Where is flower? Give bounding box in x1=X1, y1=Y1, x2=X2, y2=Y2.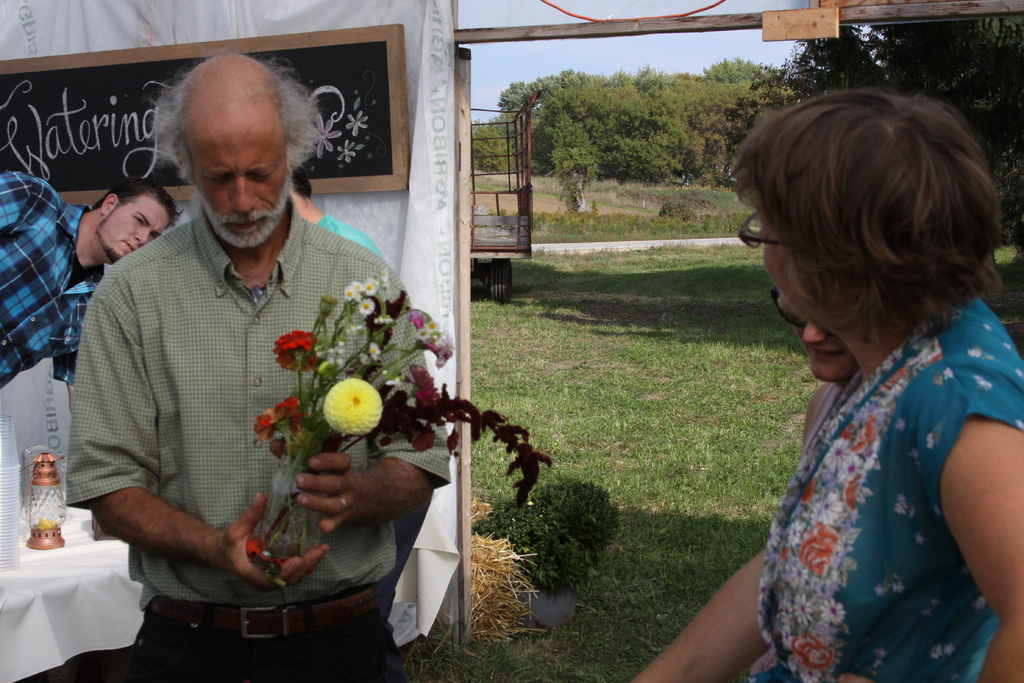
x1=344, y1=110, x2=371, y2=136.
